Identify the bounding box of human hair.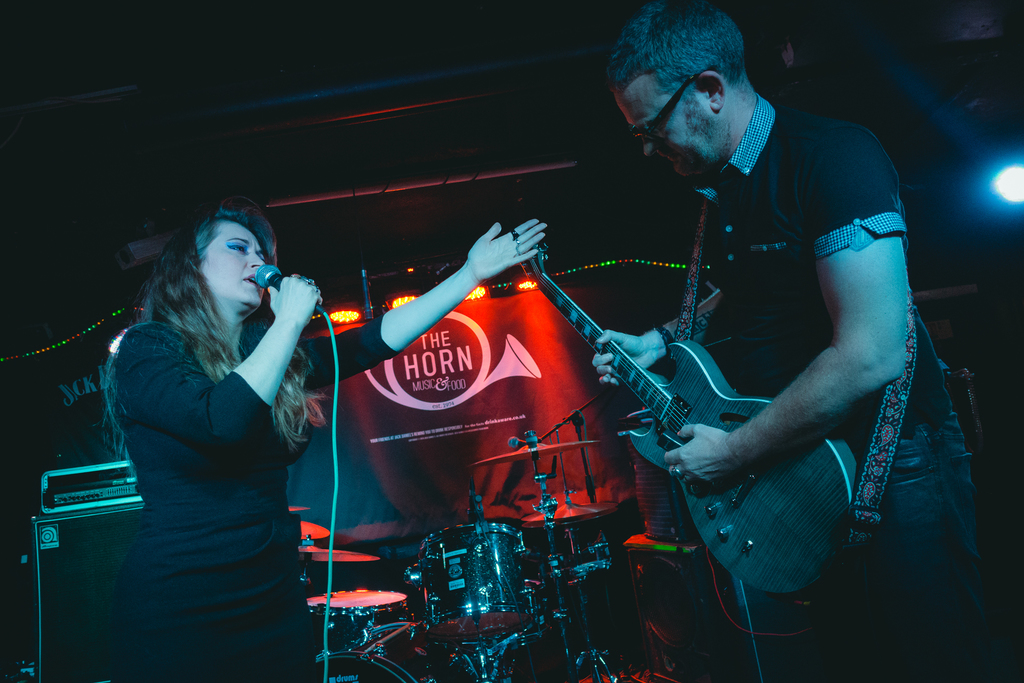
98 195 325 477.
